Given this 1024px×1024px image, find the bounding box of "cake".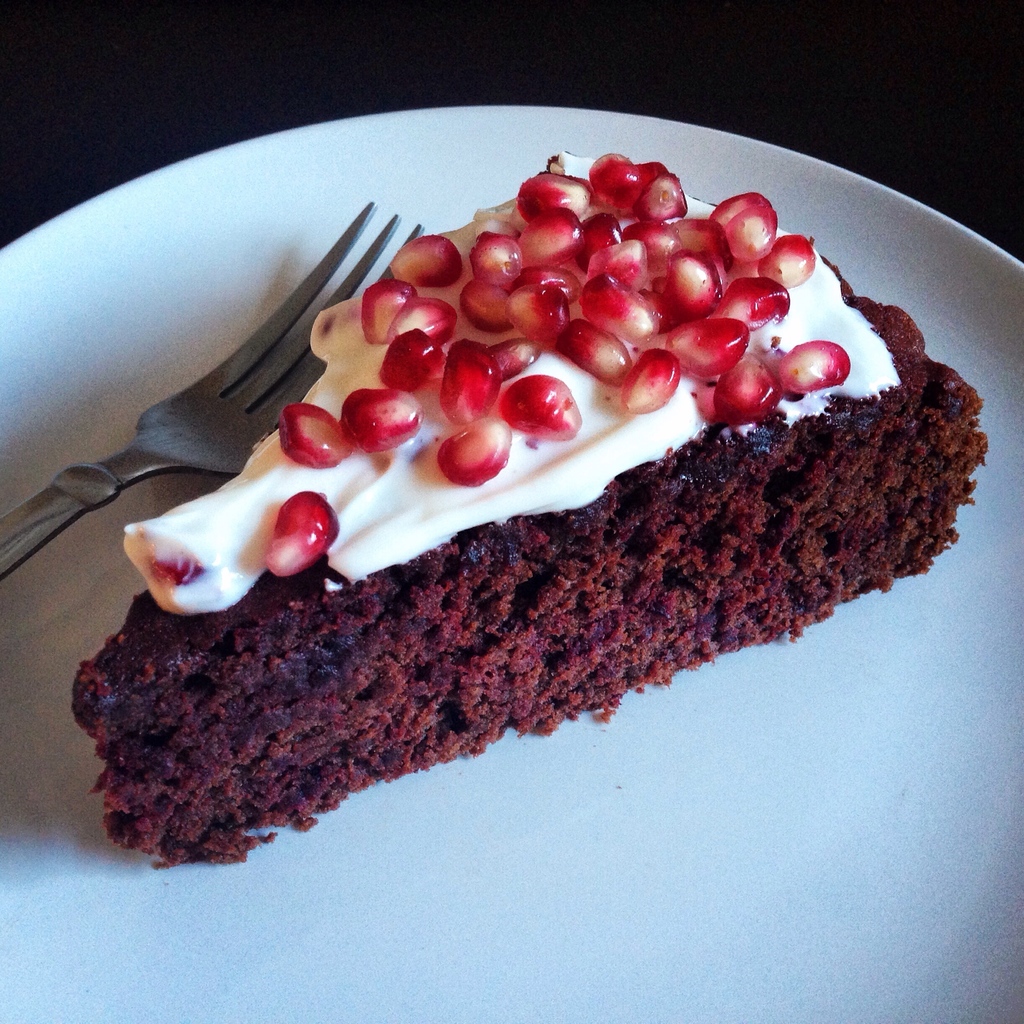
67:146:989:868.
